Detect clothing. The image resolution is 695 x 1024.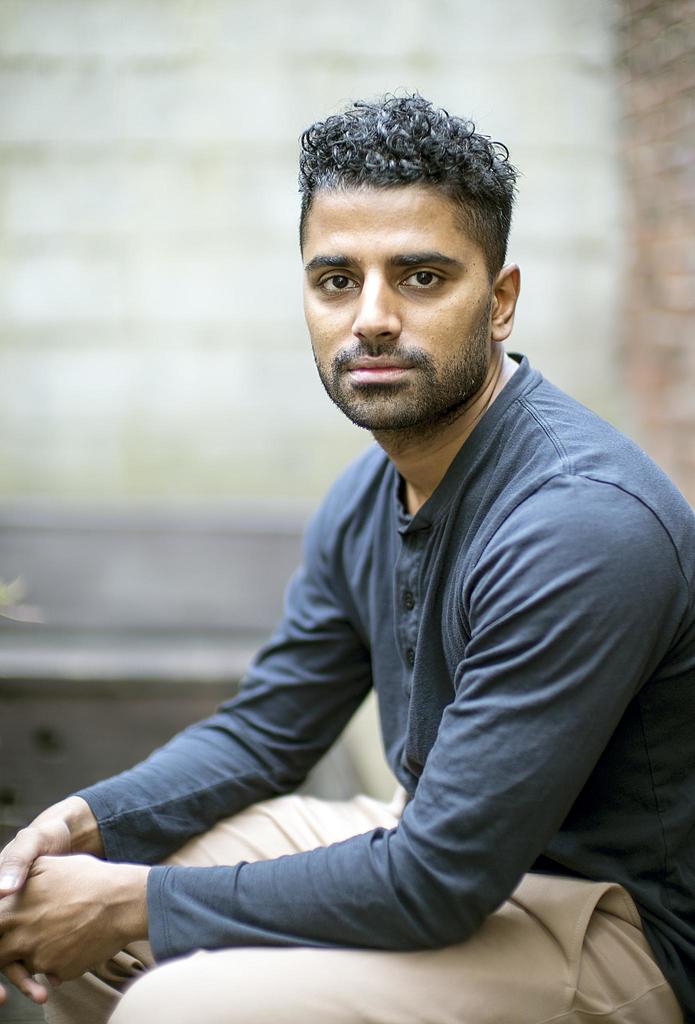
rect(65, 262, 685, 996).
